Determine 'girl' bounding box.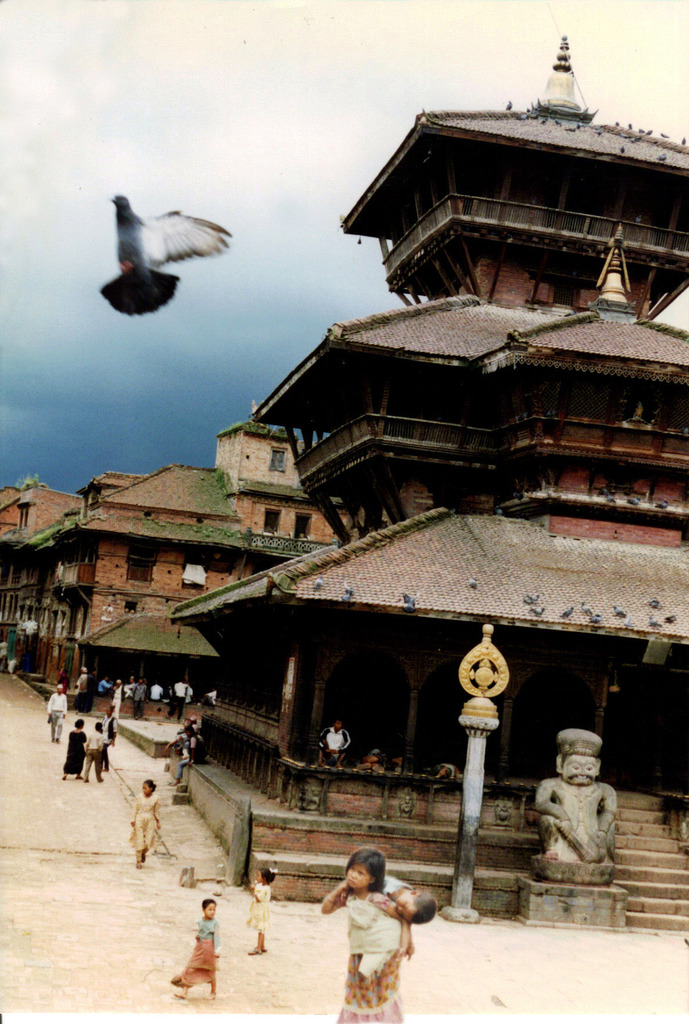
Determined: [left=247, top=868, right=268, bottom=956].
